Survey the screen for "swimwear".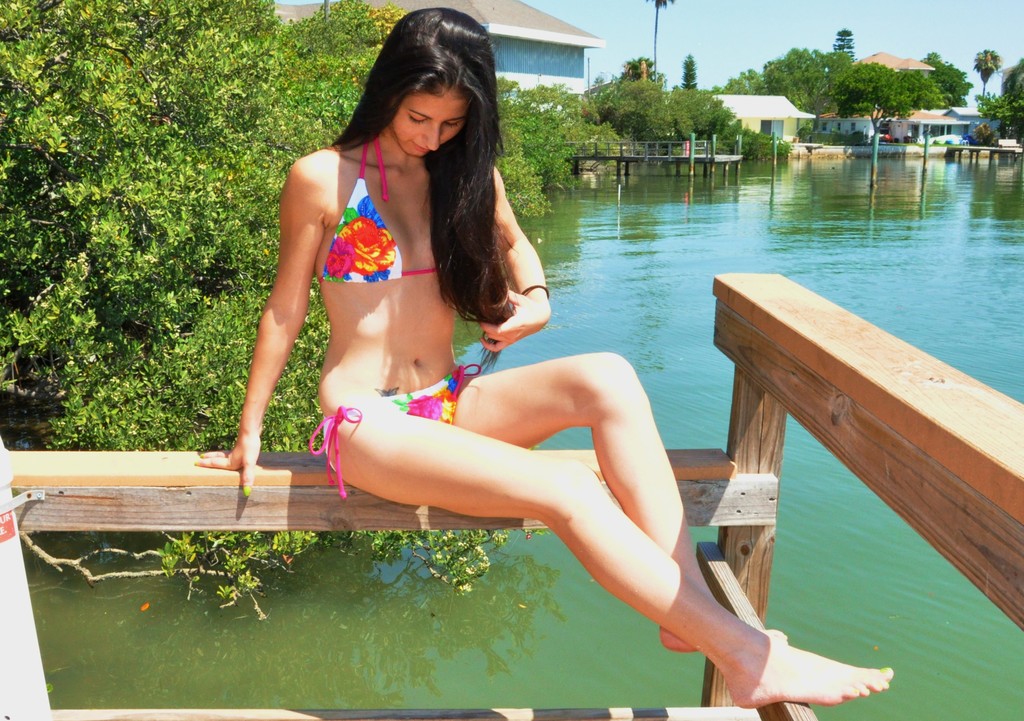
Survey found: {"left": 314, "top": 360, "right": 493, "bottom": 492}.
